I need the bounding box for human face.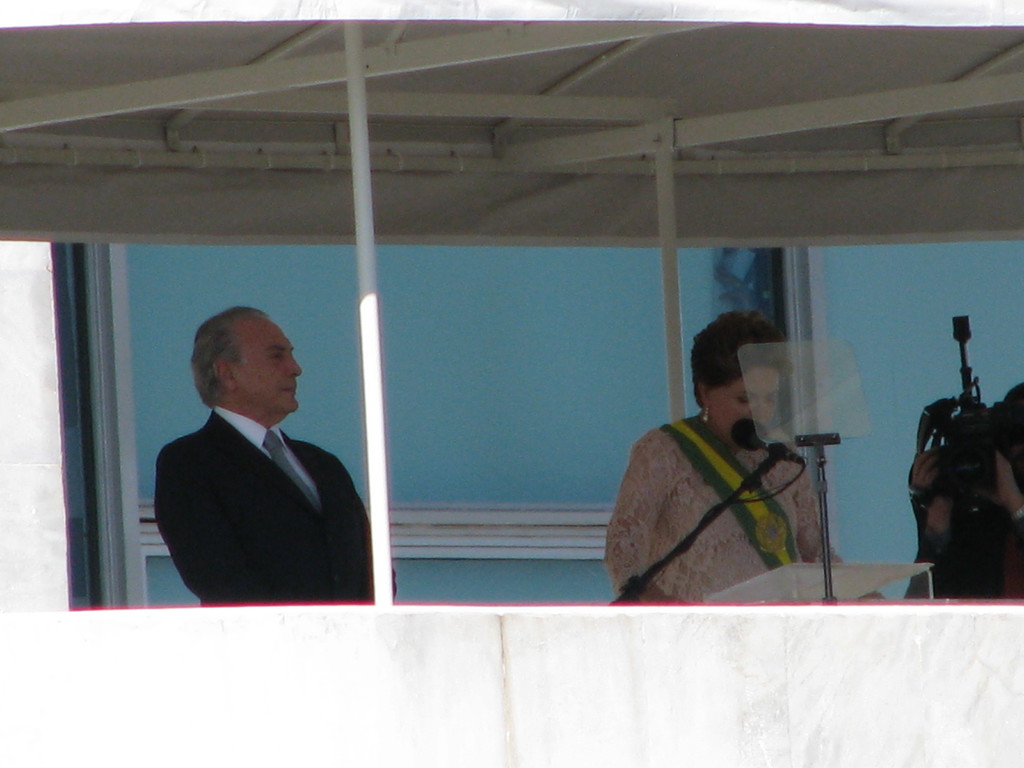
Here it is: 694, 347, 787, 450.
